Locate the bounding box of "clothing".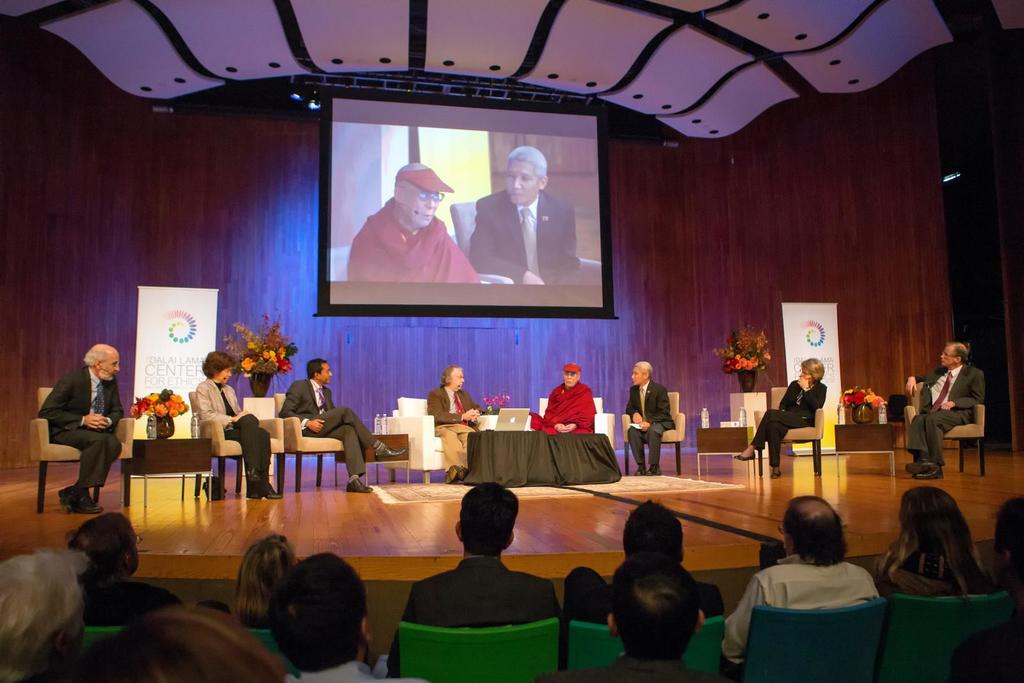
Bounding box: locate(347, 196, 478, 286).
